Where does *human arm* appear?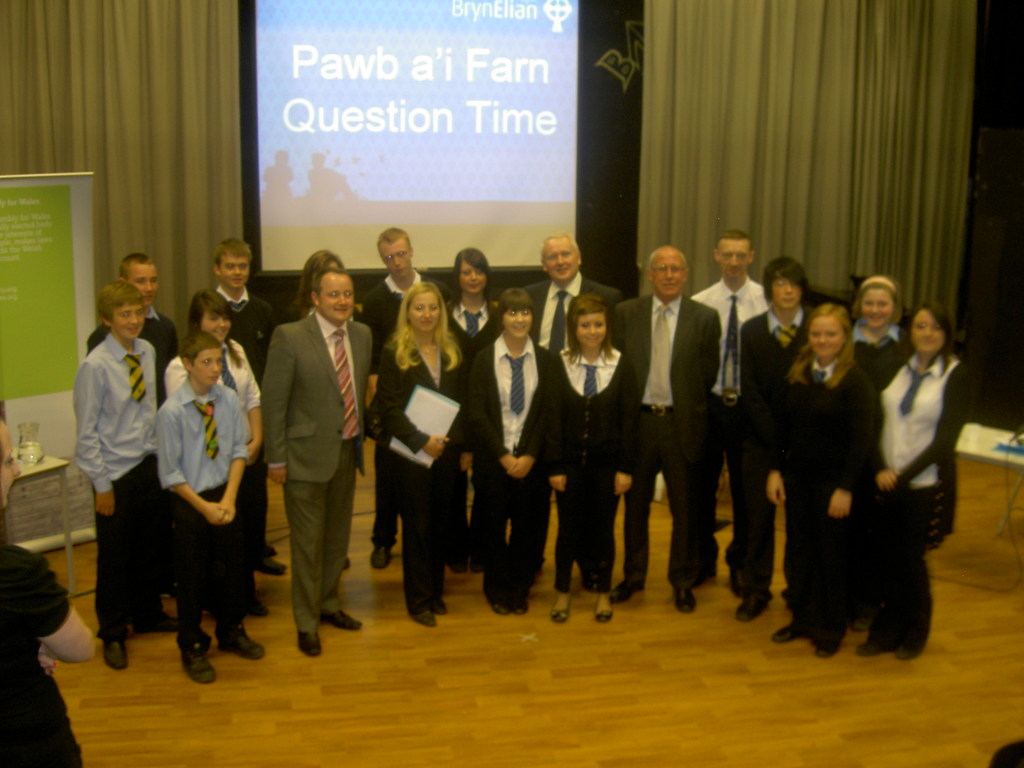
Appears at Rect(735, 323, 765, 470).
